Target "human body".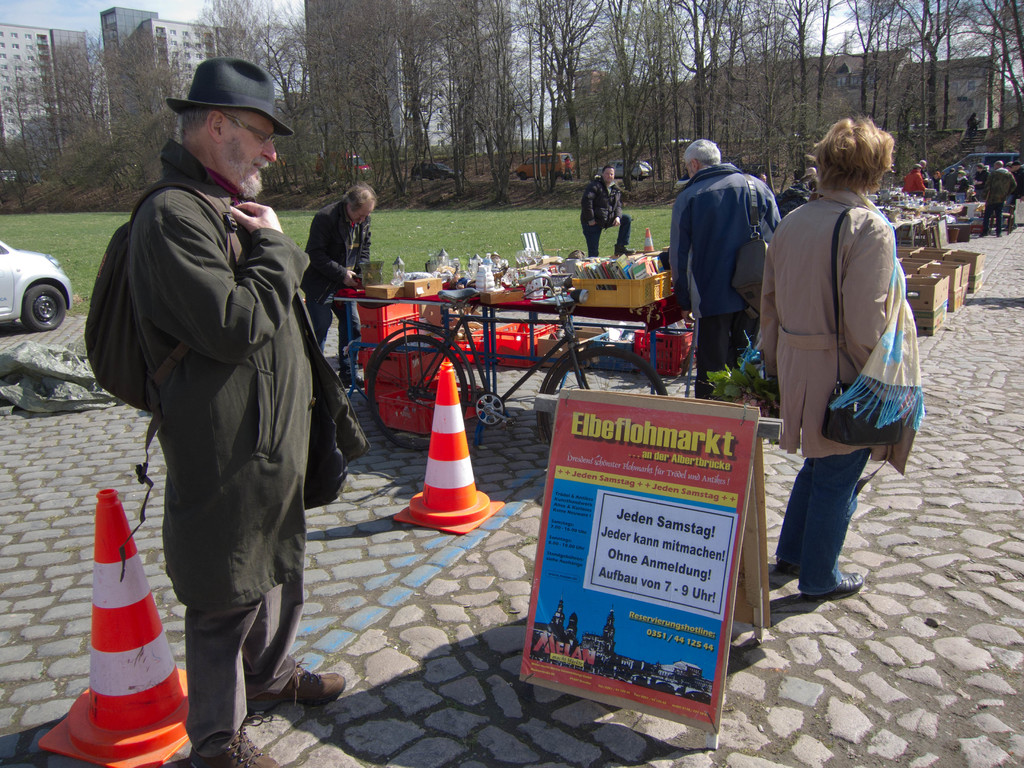
Target region: [left=925, top=168, right=941, bottom=192].
